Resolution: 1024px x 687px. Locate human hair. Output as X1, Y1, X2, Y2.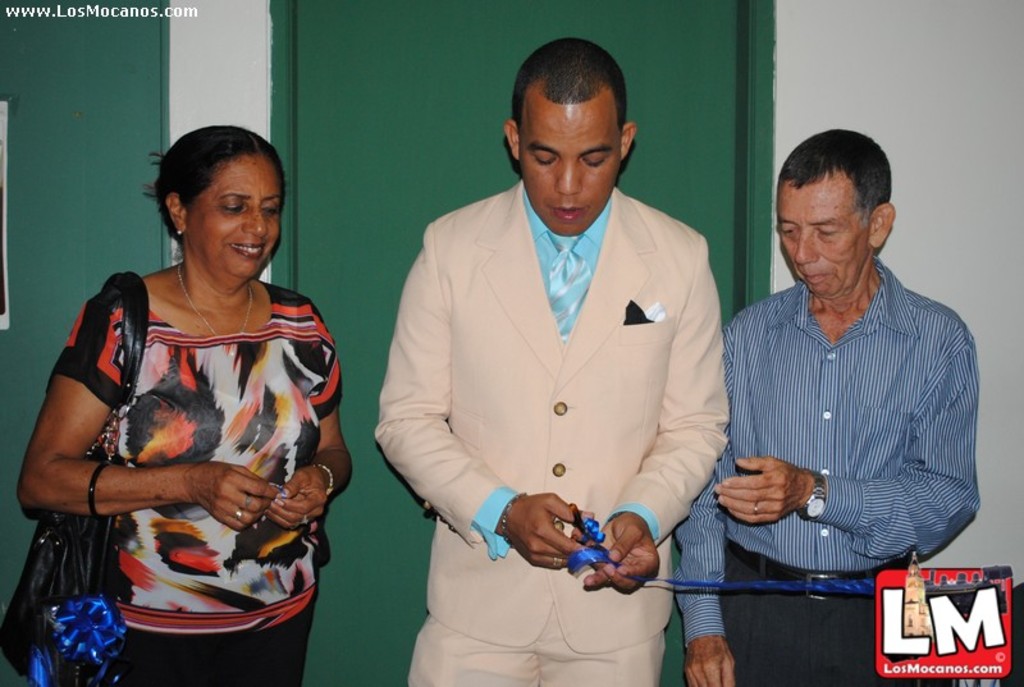
512, 37, 623, 134.
